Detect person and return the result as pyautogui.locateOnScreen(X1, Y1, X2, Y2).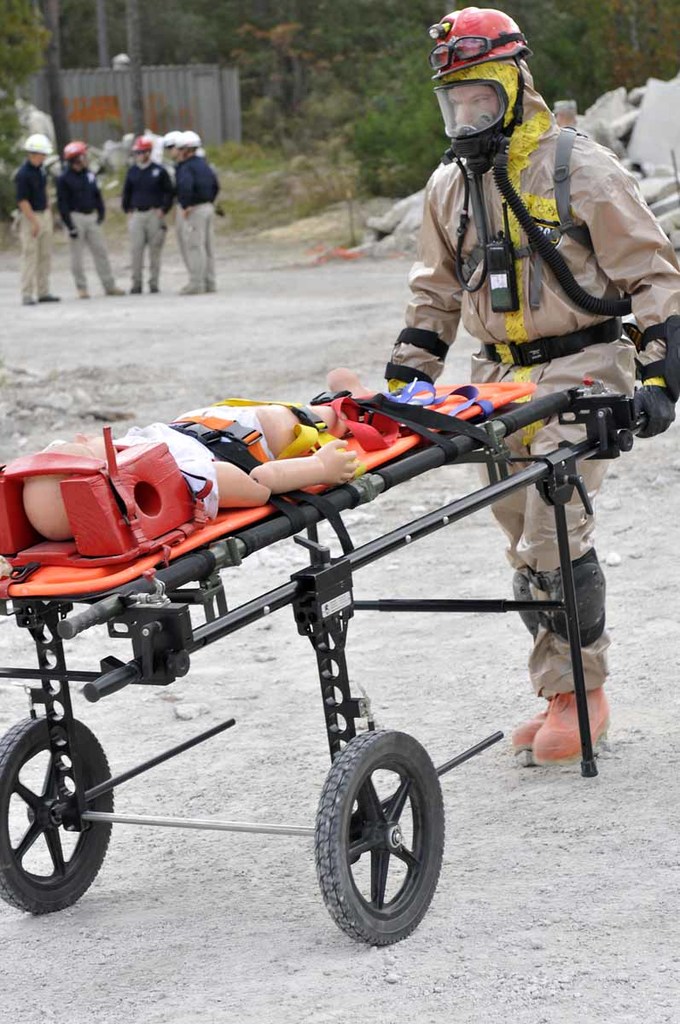
pyautogui.locateOnScreen(161, 126, 184, 280).
